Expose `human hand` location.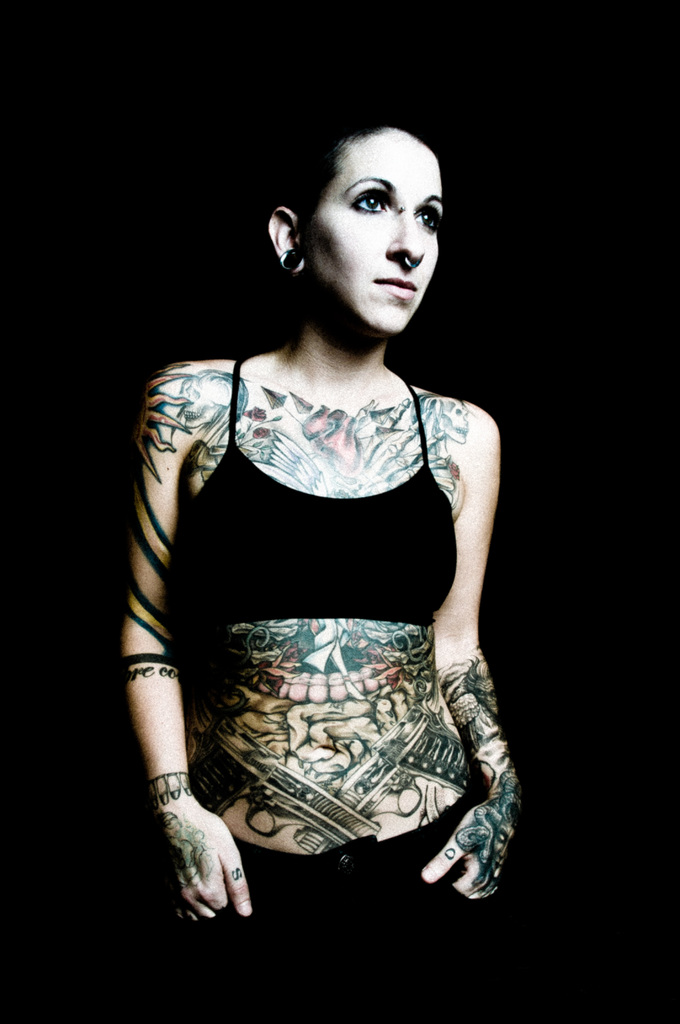
Exposed at x1=418, y1=799, x2=524, y2=908.
